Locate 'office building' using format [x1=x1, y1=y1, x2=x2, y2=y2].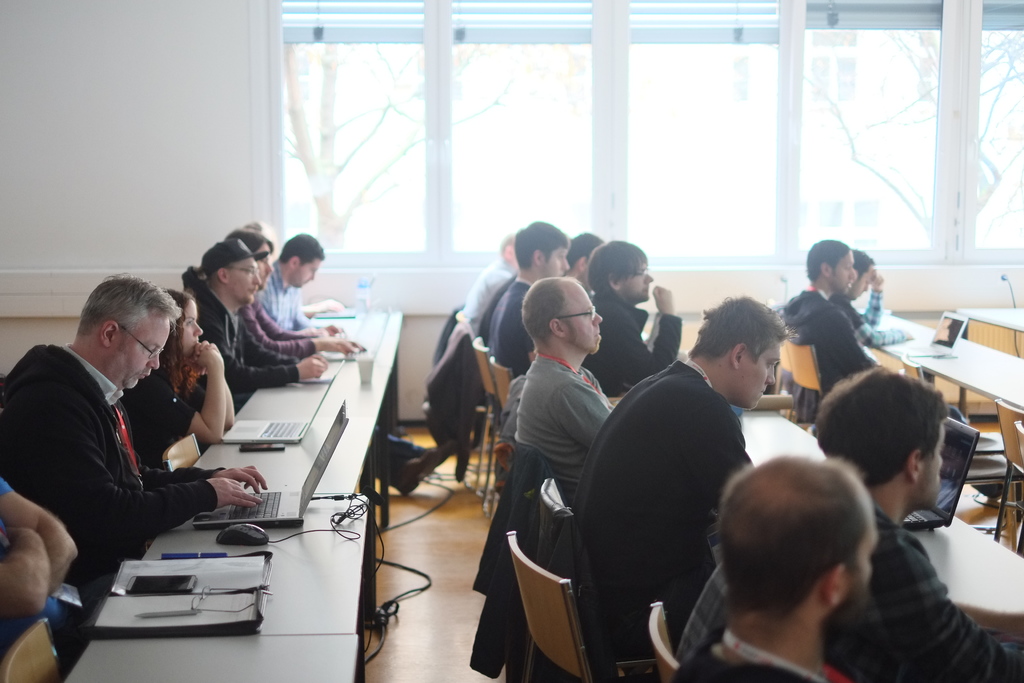
[x1=0, y1=0, x2=1023, y2=682].
